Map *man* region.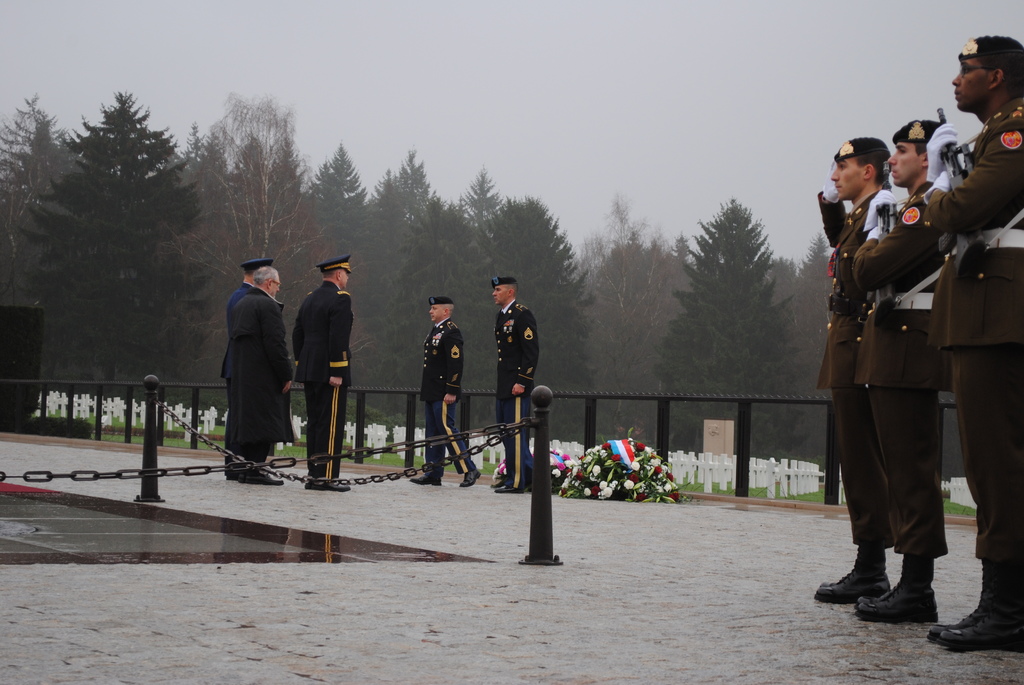
Mapped to [223,262,302,485].
